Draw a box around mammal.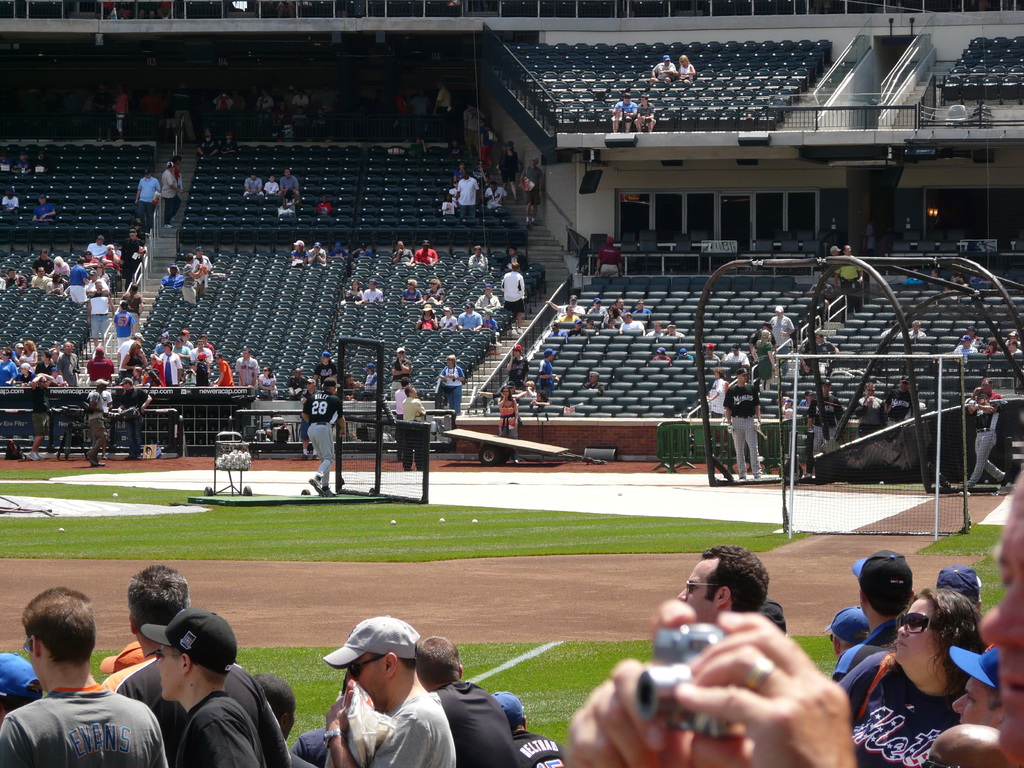
157:163:182:230.
